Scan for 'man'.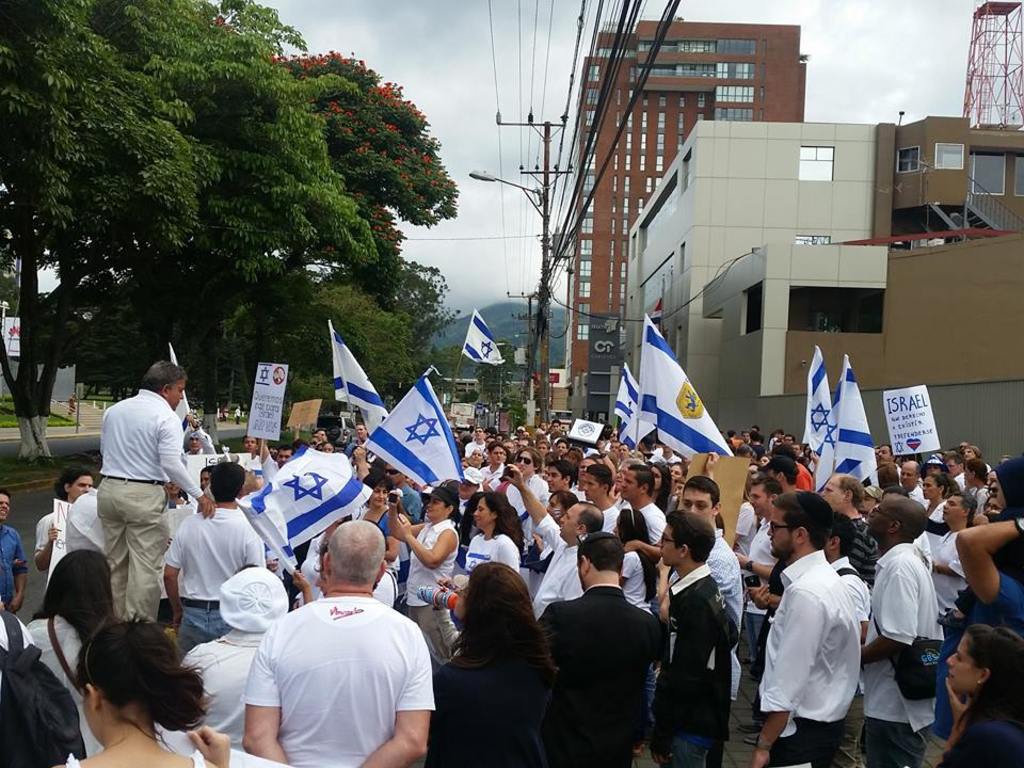
Scan result: (897, 461, 929, 498).
